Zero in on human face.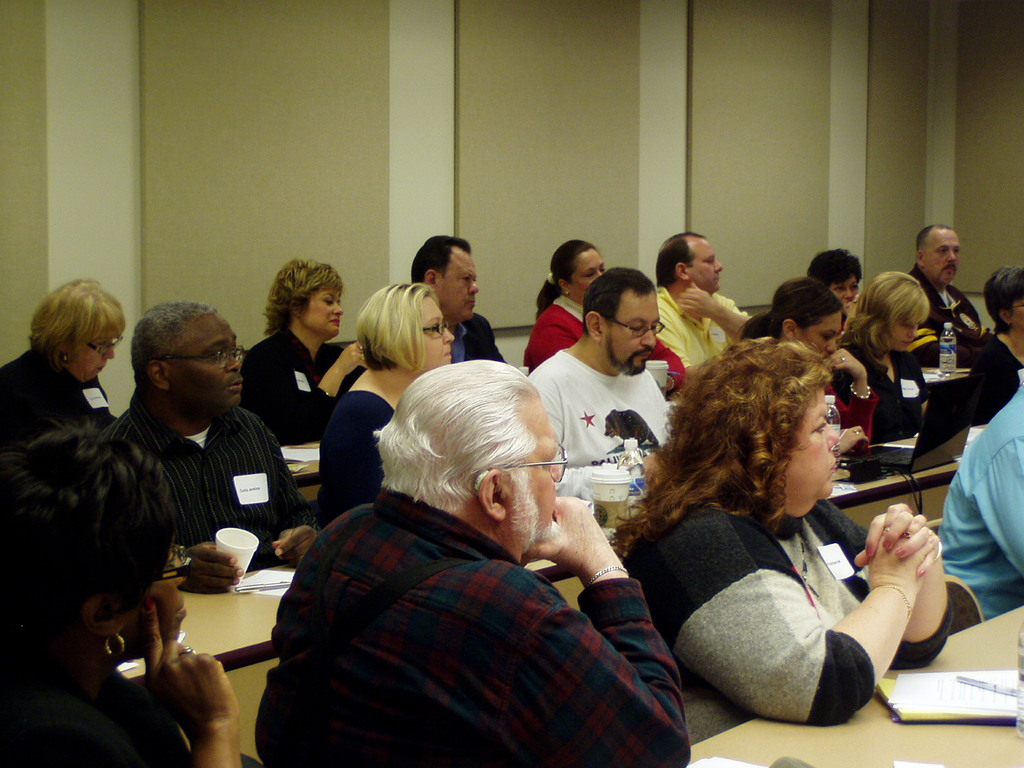
Zeroed in: Rect(439, 254, 483, 320).
